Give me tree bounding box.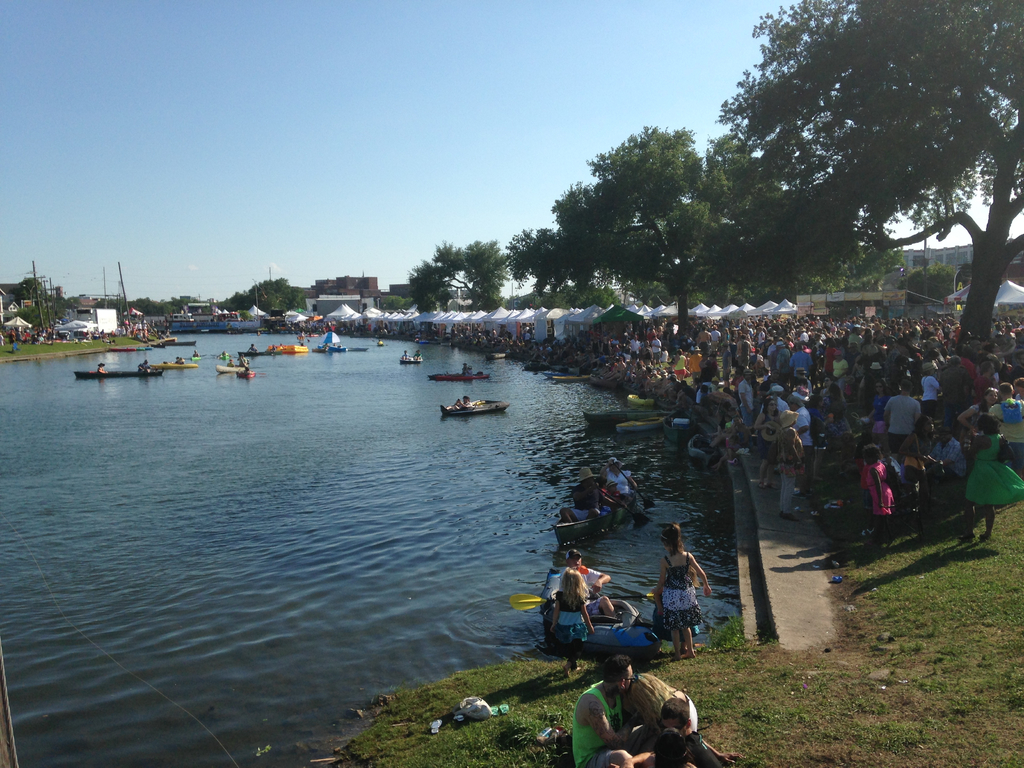
x1=4 y1=268 x2=73 y2=364.
